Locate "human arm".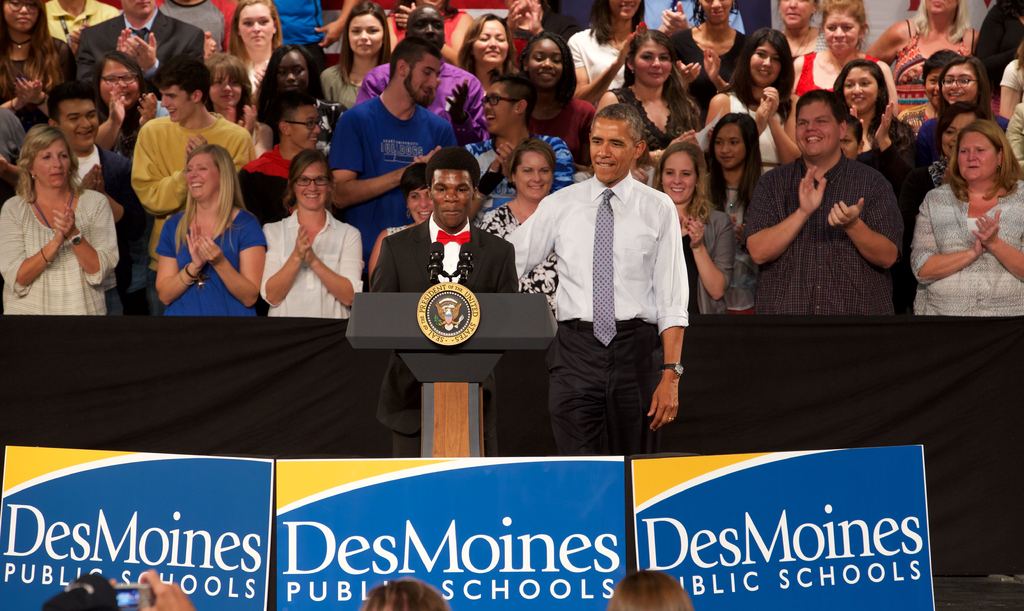
Bounding box: Rect(131, 92, 161, 122).
